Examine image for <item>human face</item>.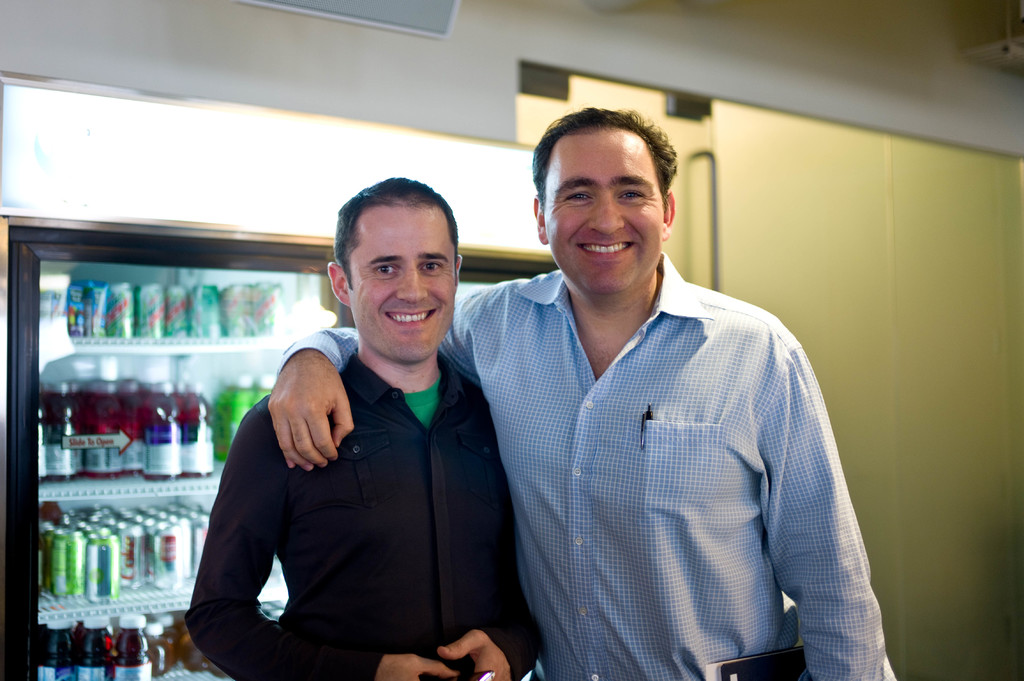
Examination result: [x1=538, y1=129, x2=665, y2=291].
